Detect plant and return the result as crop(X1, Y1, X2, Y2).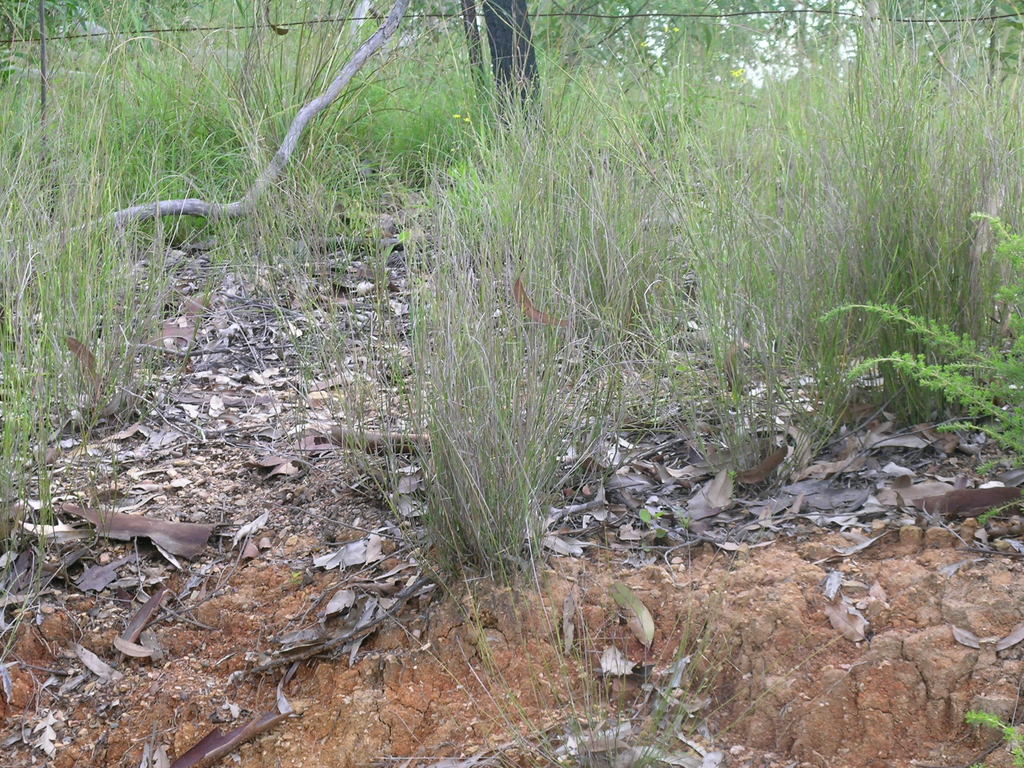
crop(959, 708, 1022, 767).
